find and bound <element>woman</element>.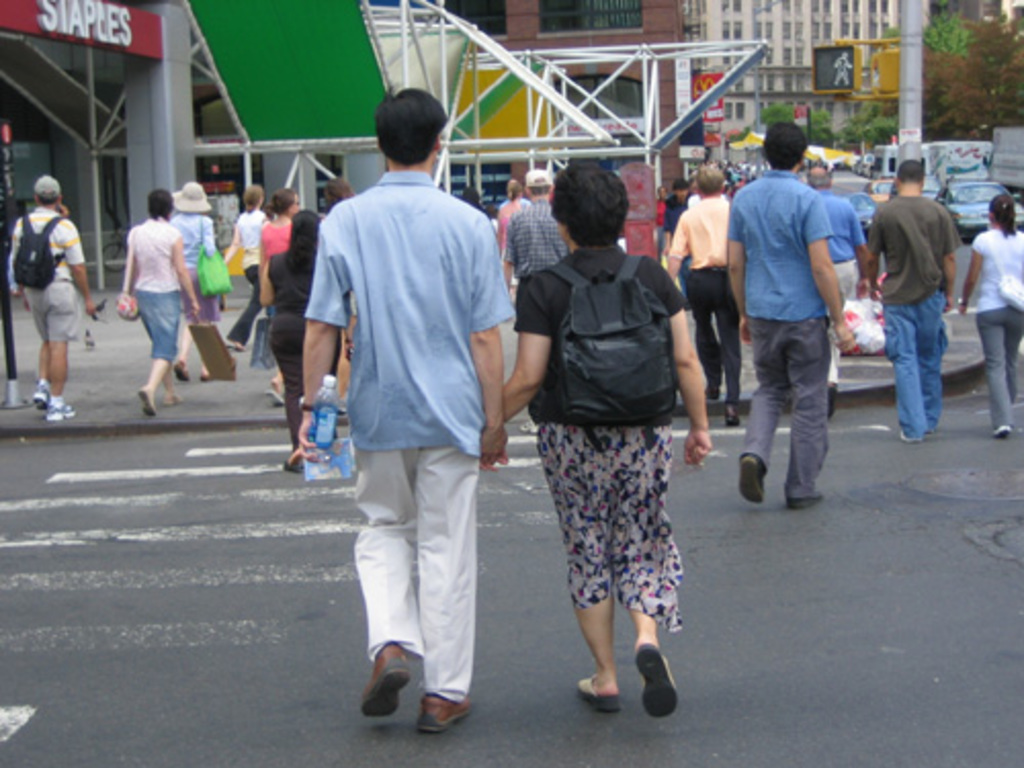
Bound: select_region(260, 213, 324, 469).
